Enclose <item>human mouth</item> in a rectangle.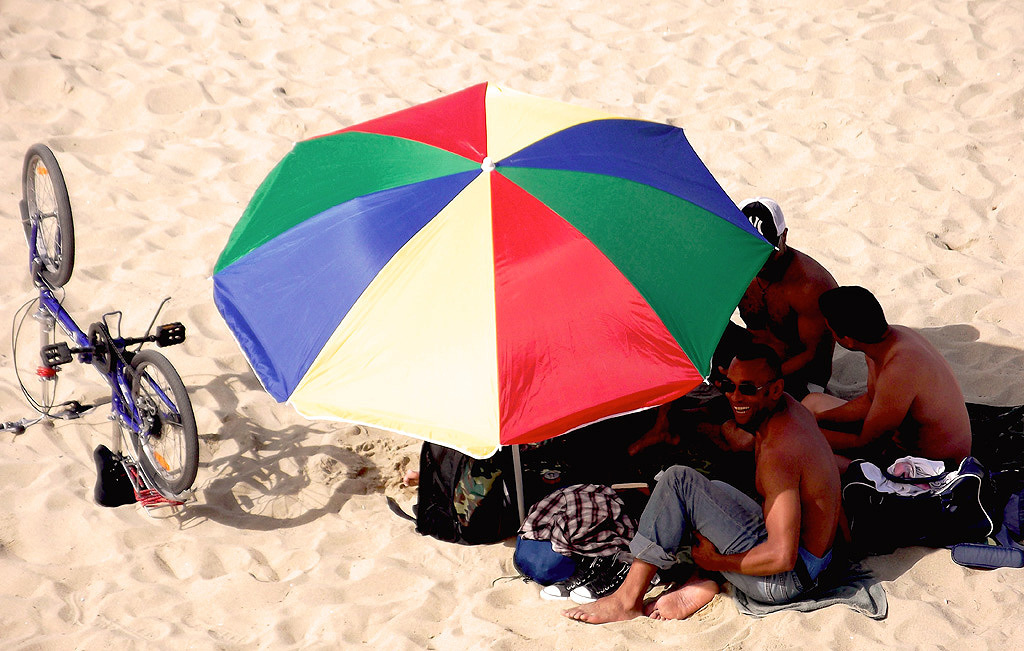
box=[736, 406, 750, 417].
